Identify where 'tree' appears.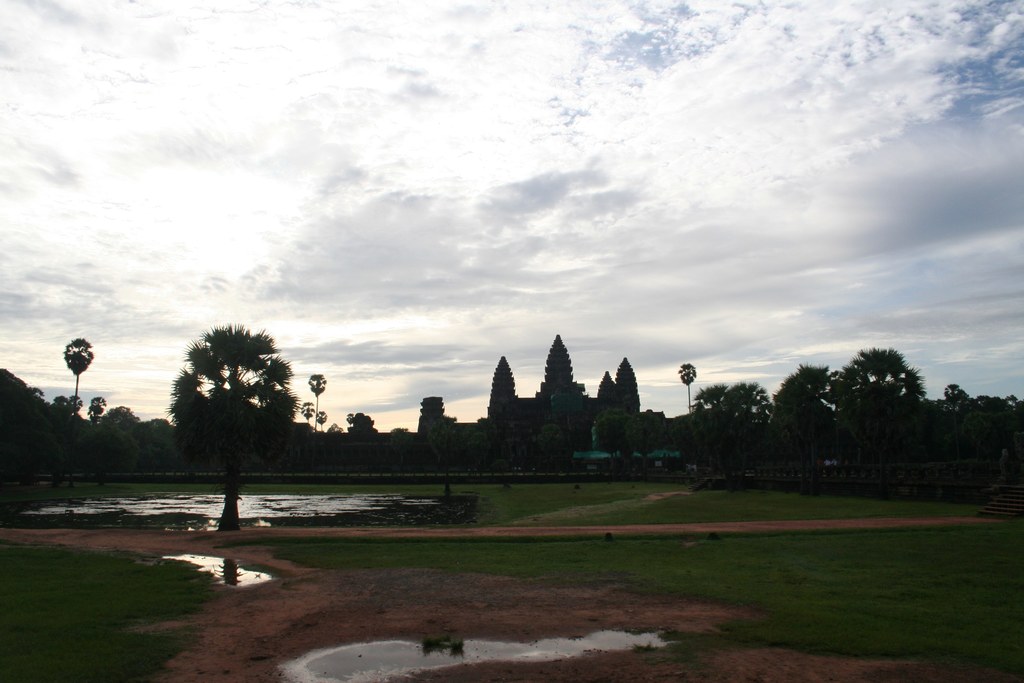
Appears at Rect(99, 407, 143, 465).
